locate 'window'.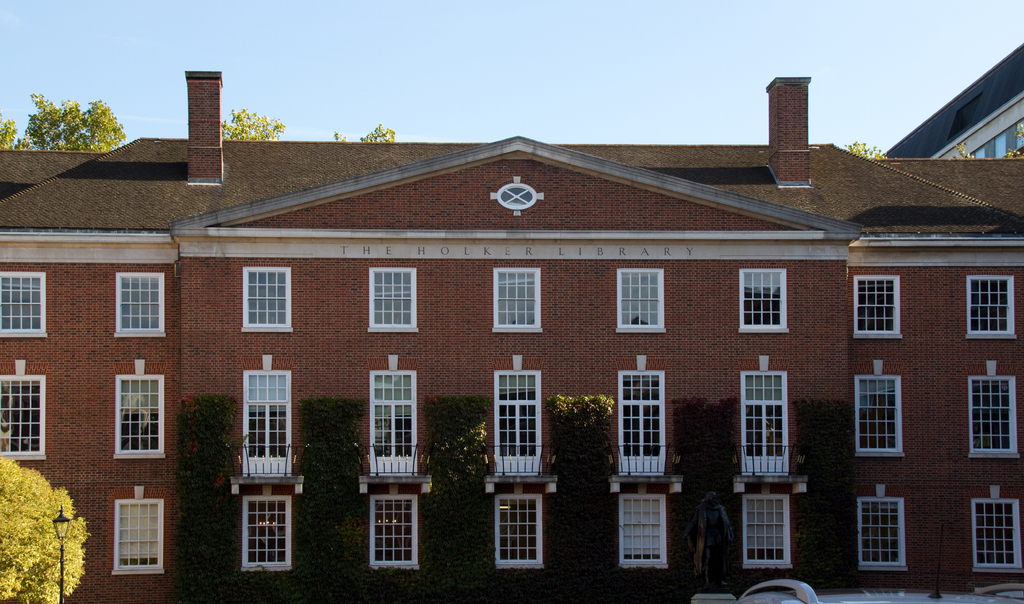
Bounding box: {"x1": 968, "y1": 276, "x2": 1012, "y2": 338}.
